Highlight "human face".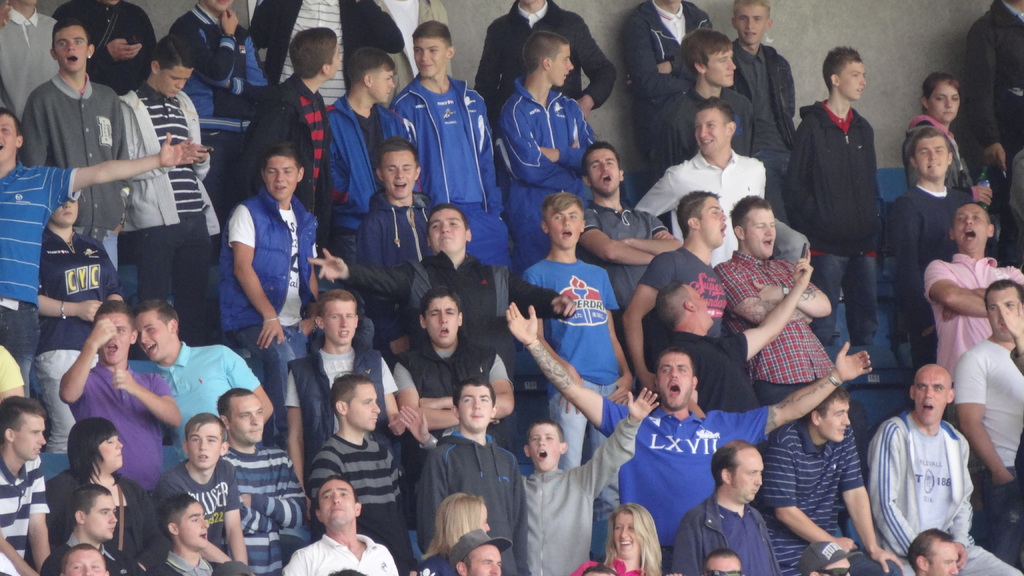
Highlighted region: bbox(818, 554, 855, 575).
